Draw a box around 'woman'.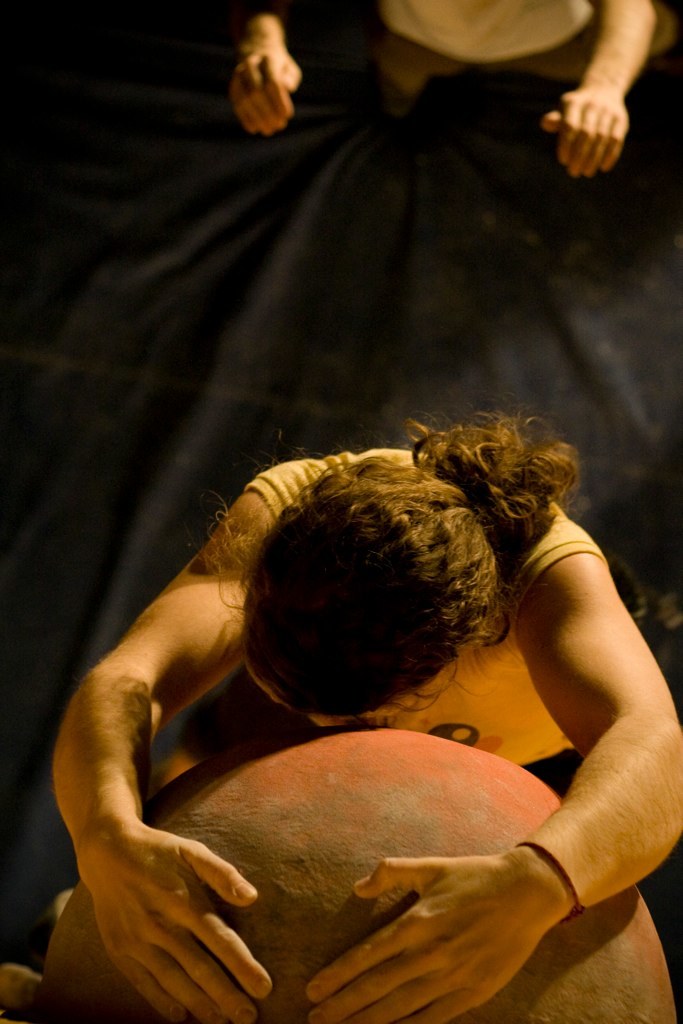
49, 401, 682, 1023.
